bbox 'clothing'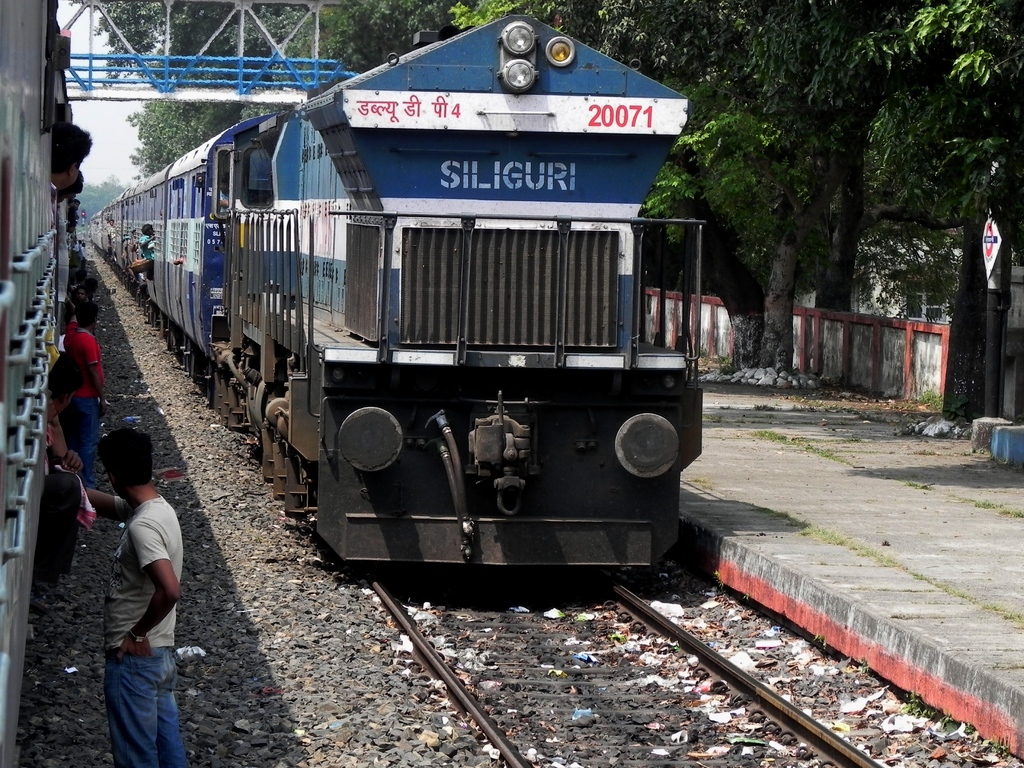
bbox(63, 323, 104, 461)
